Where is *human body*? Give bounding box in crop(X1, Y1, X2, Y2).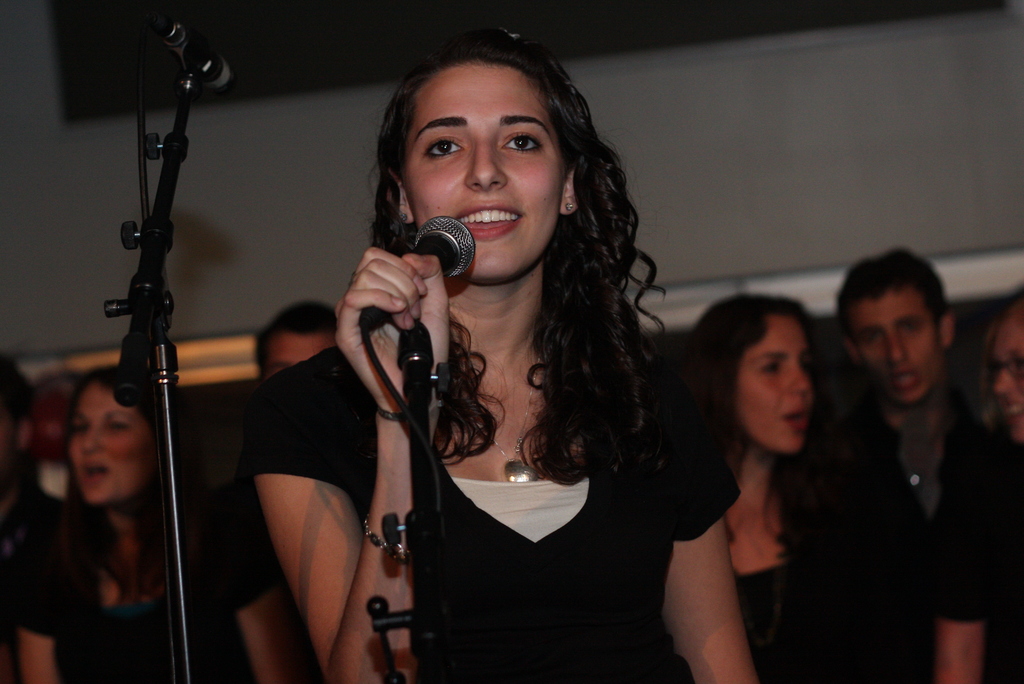
crop(257, 247, 750, 683).
